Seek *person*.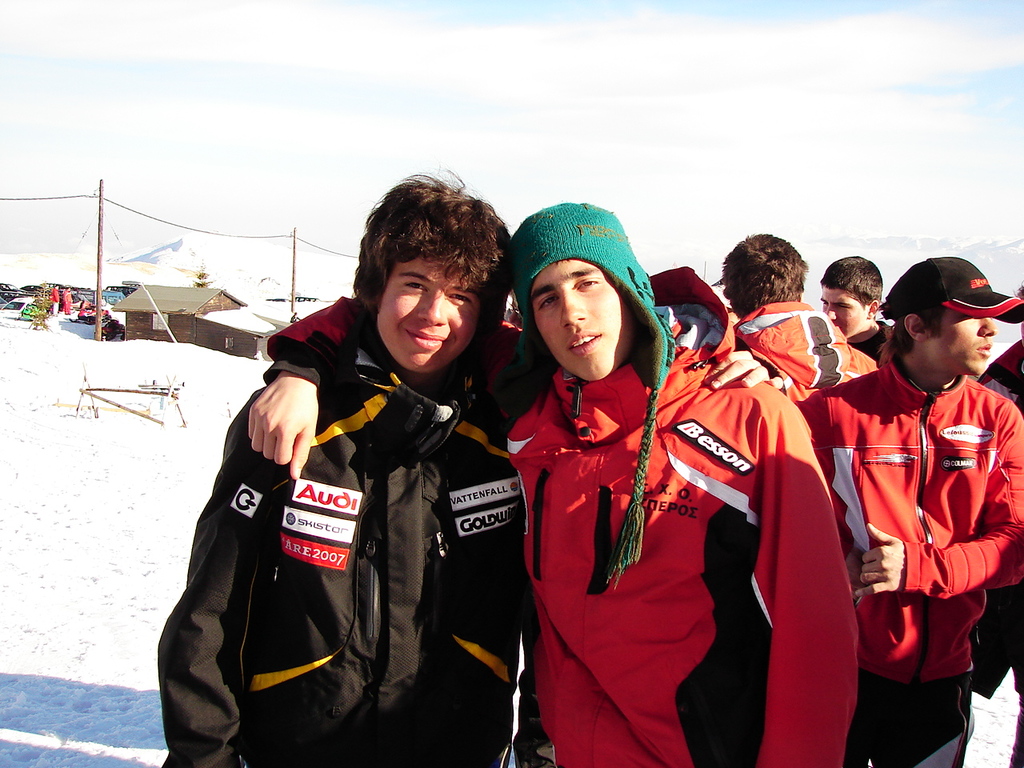
(250, 198, 855, 767).
